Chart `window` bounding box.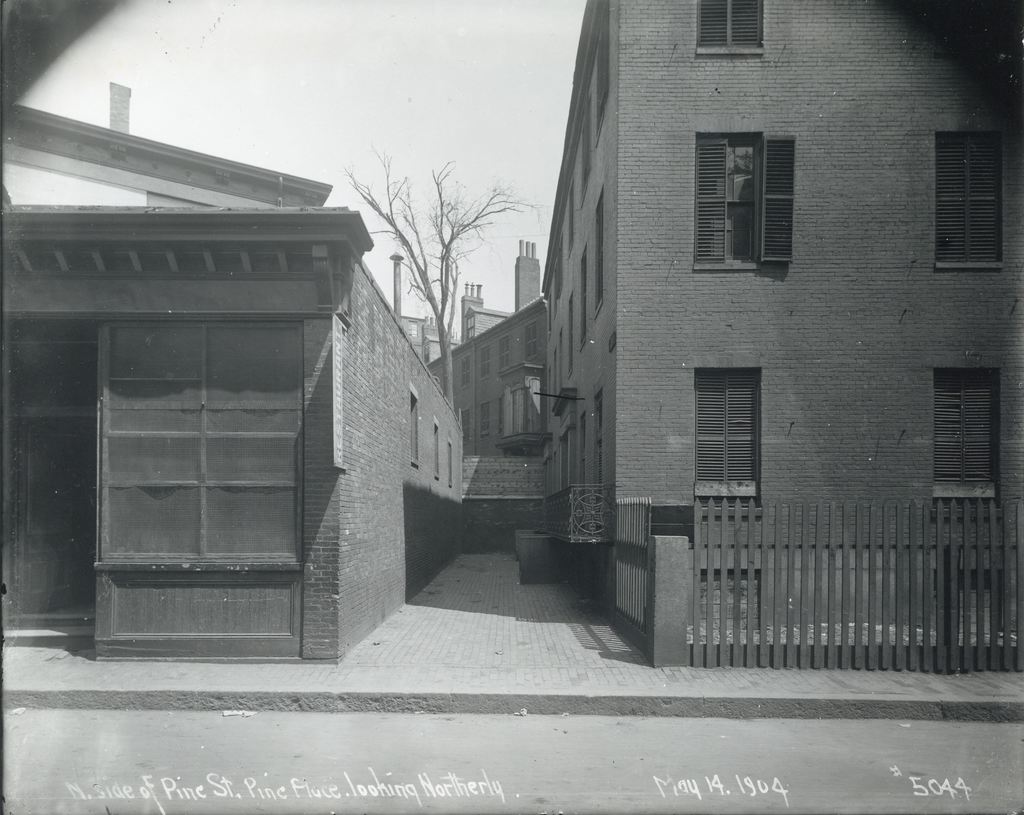
Charted: l=574, t=106, r=594, b=203.
